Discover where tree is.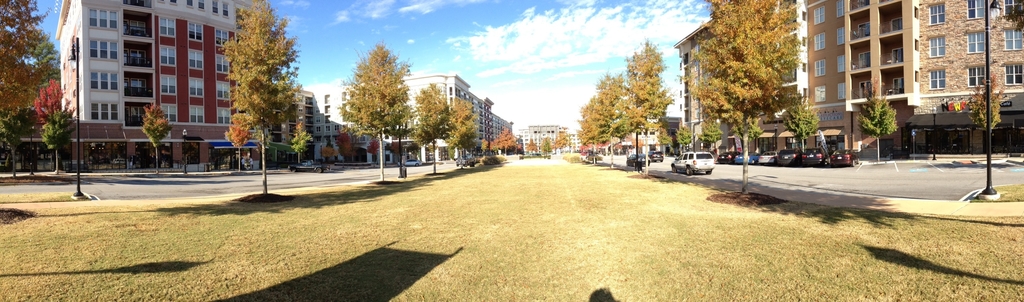
Discovered at bbox=(529, 138, 540, 159).
